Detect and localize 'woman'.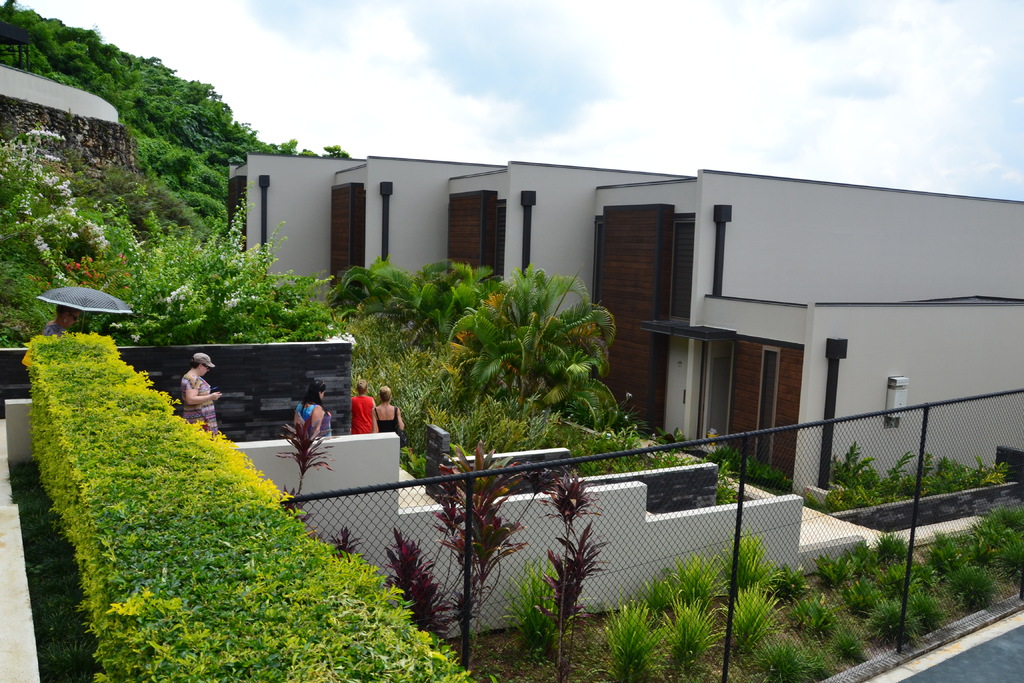
Localized at (left=158, top=353, right=223, bottom=436).
